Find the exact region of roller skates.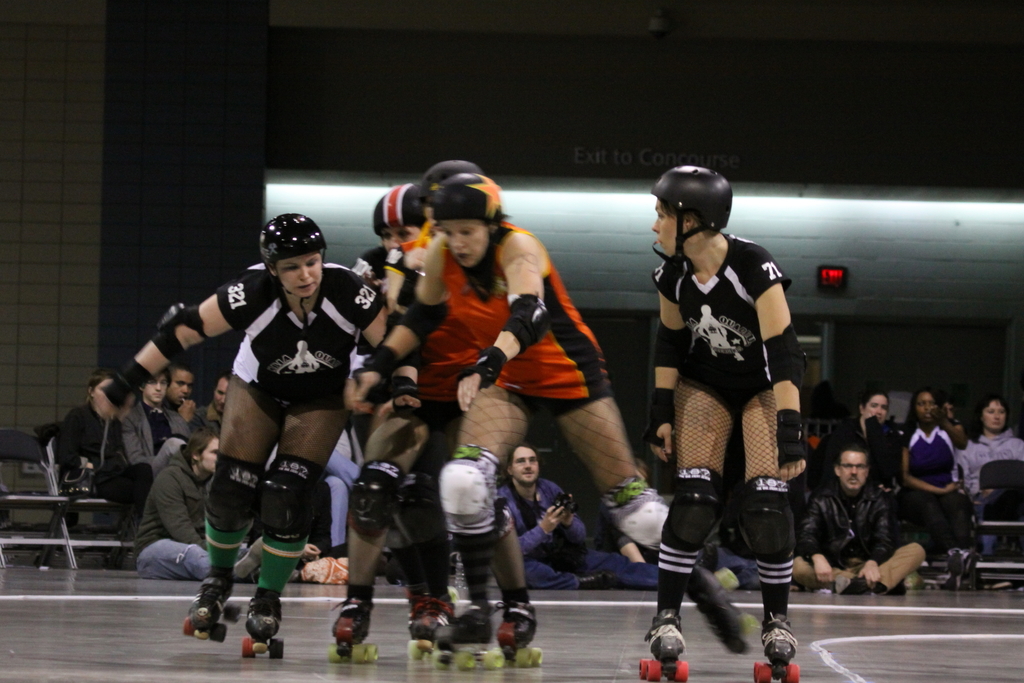
Exact region: detection(637, 606, 689, 682).
